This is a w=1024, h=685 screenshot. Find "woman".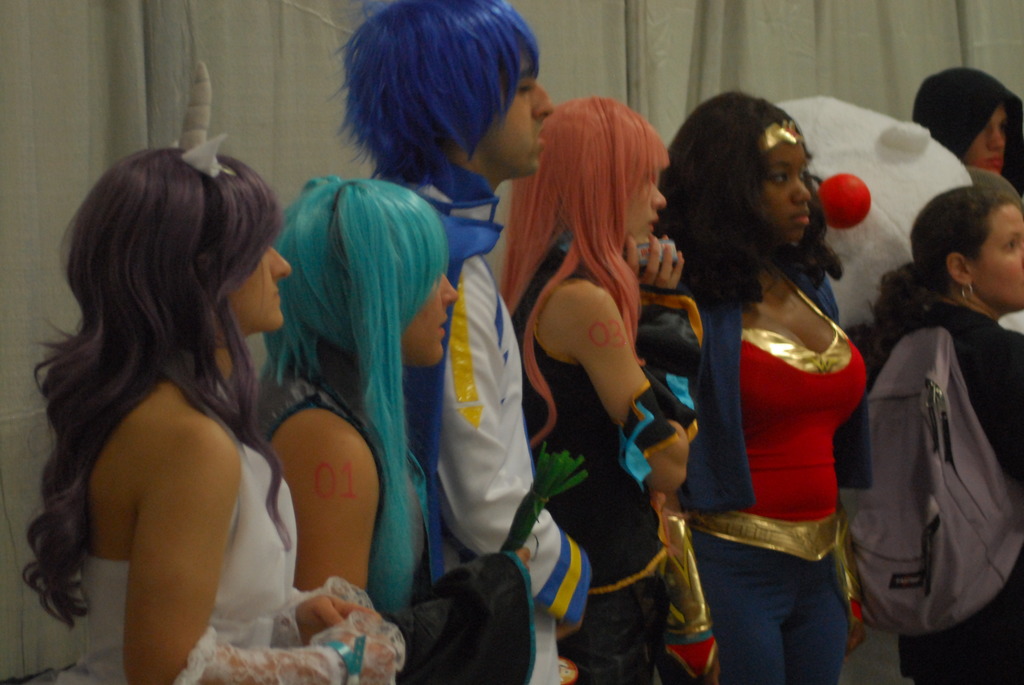
Bounding box: crop(652, 77, 886, 684).
